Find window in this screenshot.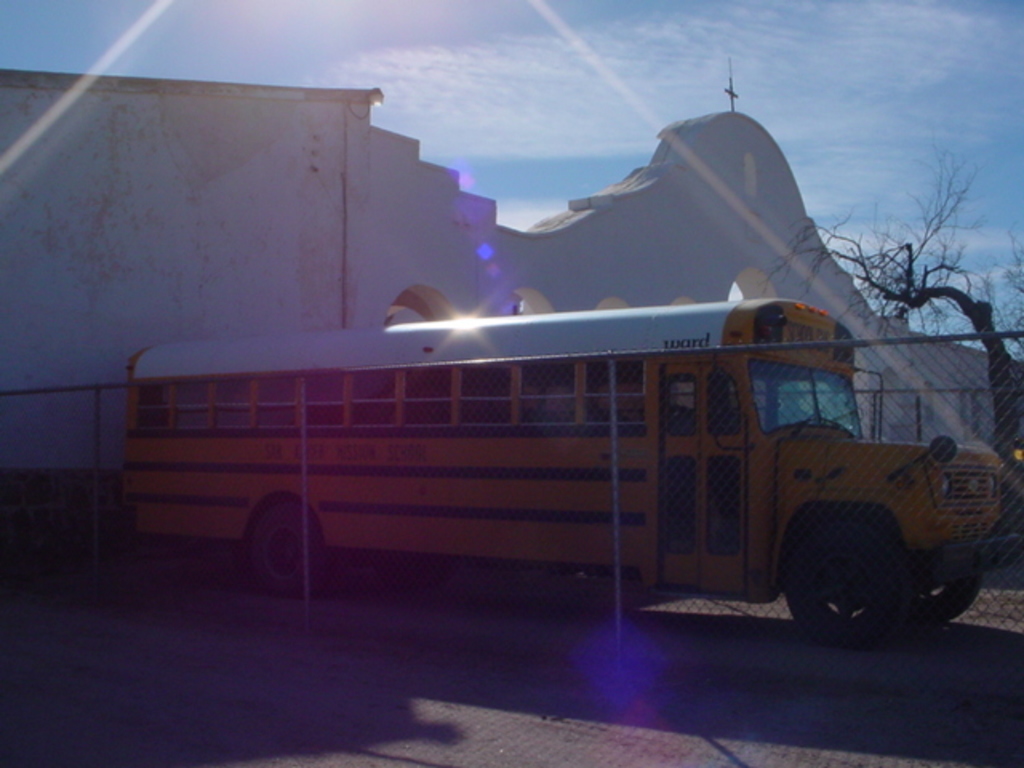
The bounding box for window is <bbox>667, 374, 698, 435</bbox>.
